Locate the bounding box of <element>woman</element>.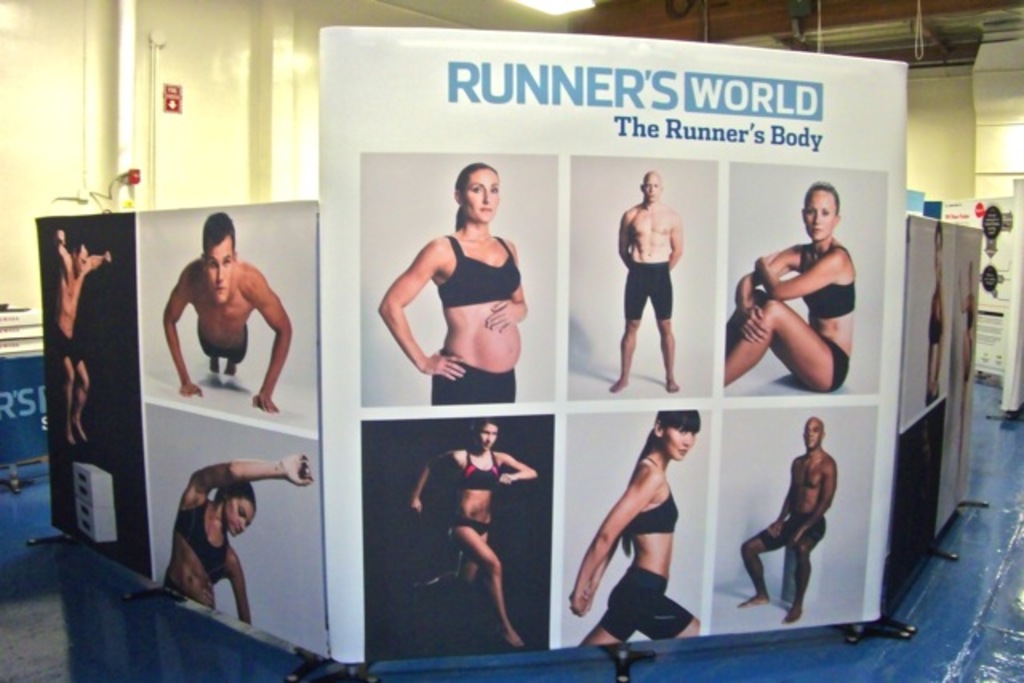
Bounding box: select_region(376, 174, 538, 421).
